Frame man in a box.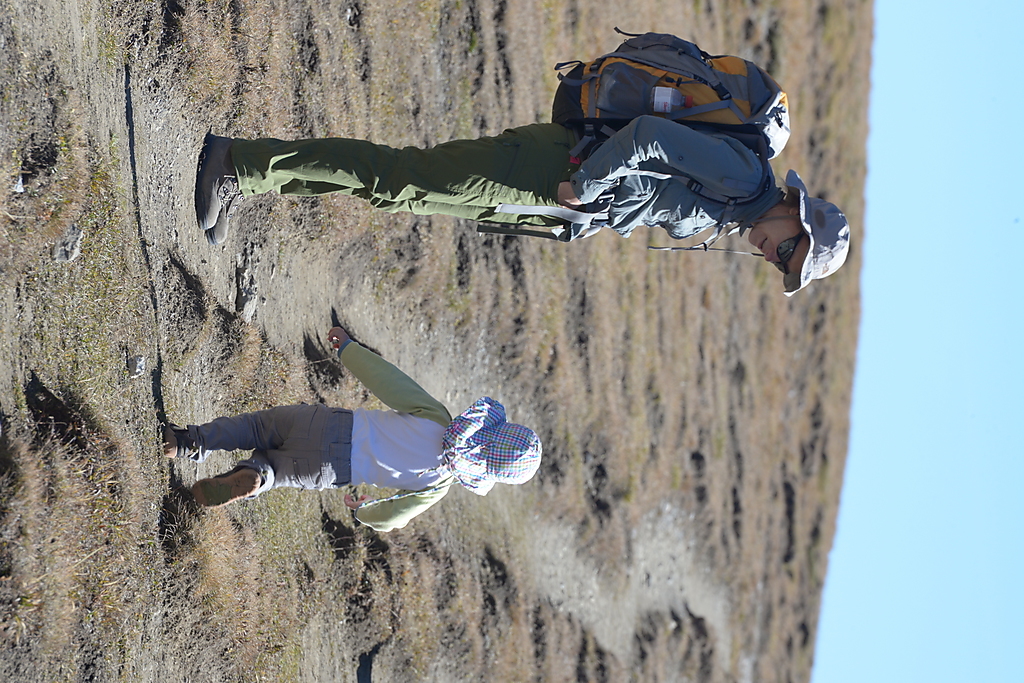
[x1=199, y1=119, x2=852, y2=296].
